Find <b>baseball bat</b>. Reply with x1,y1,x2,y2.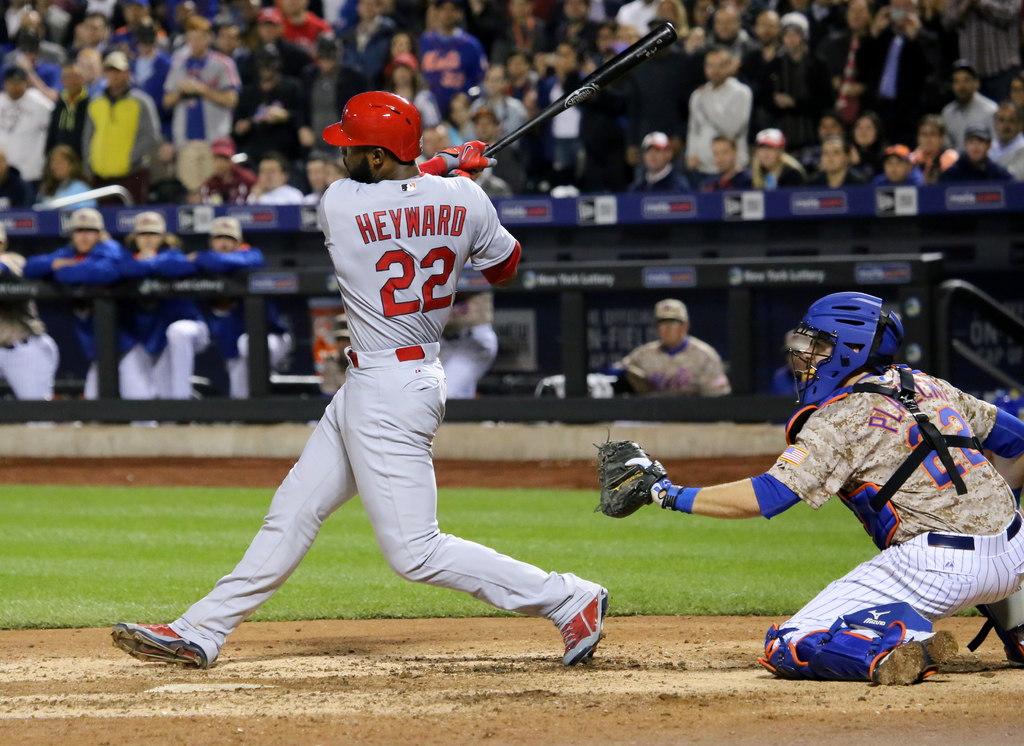
437,21,680,177.
